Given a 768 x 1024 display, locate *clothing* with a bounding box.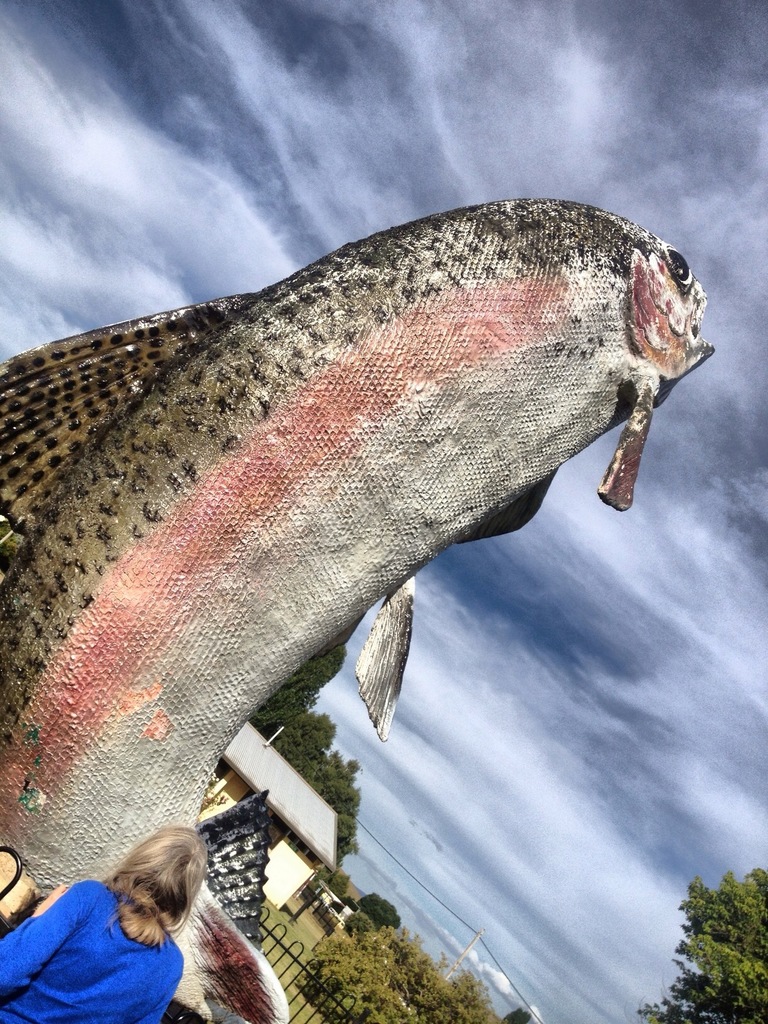
Located: Rect(6, 850, 198, 1016).
